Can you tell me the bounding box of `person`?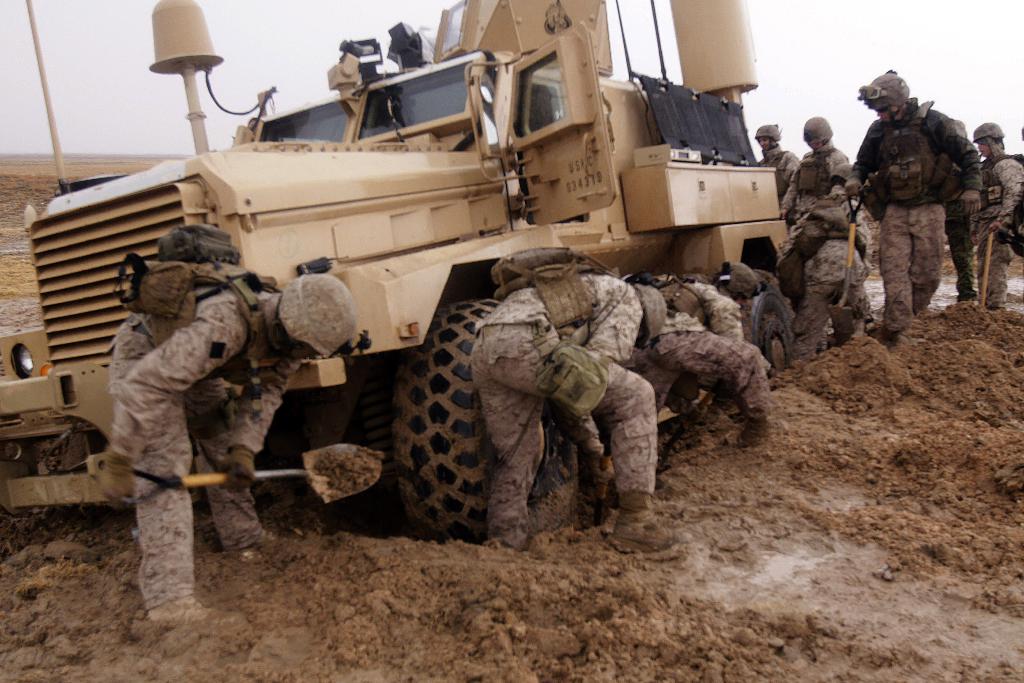
[x1=775, y1=105, x2=880, y2=277].
